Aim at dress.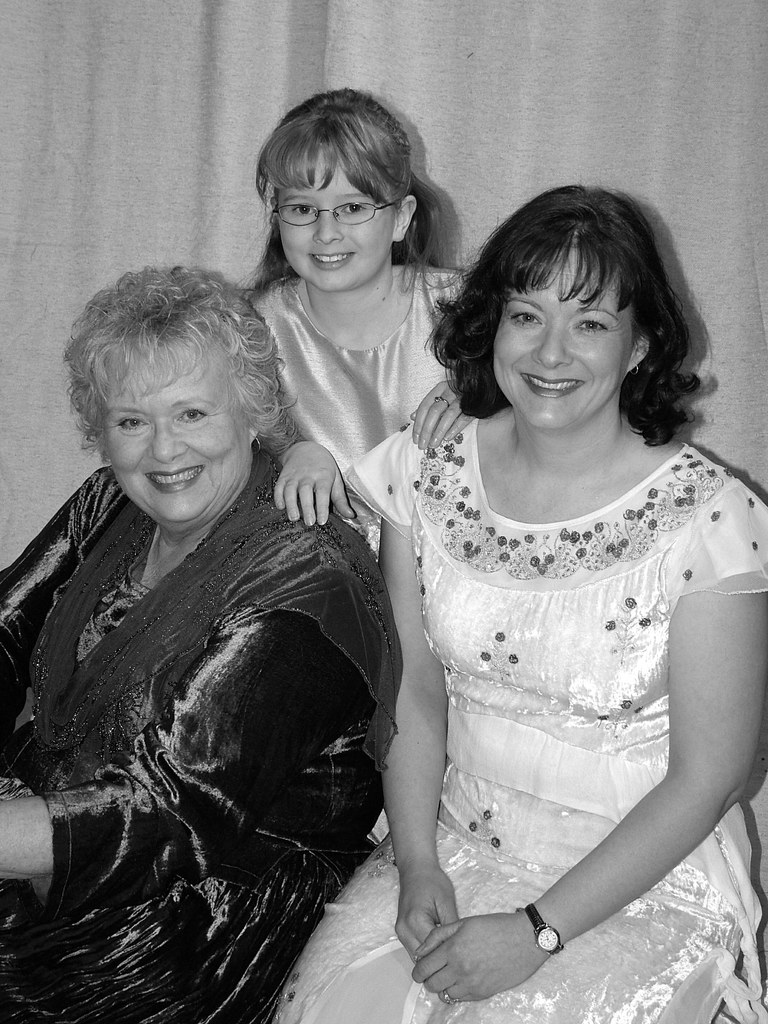
Aimed at {"left": 245, "top": 276, "right": 472, "bottom": 858}.
